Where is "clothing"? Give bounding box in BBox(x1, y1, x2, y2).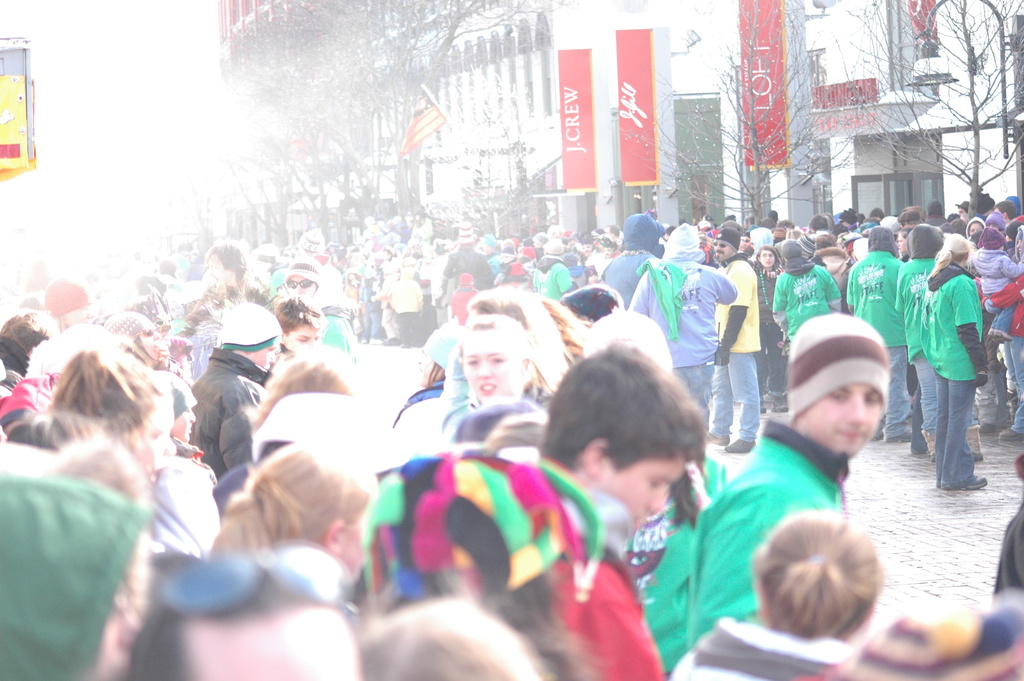
BBox(711, 254, 756, 444).
